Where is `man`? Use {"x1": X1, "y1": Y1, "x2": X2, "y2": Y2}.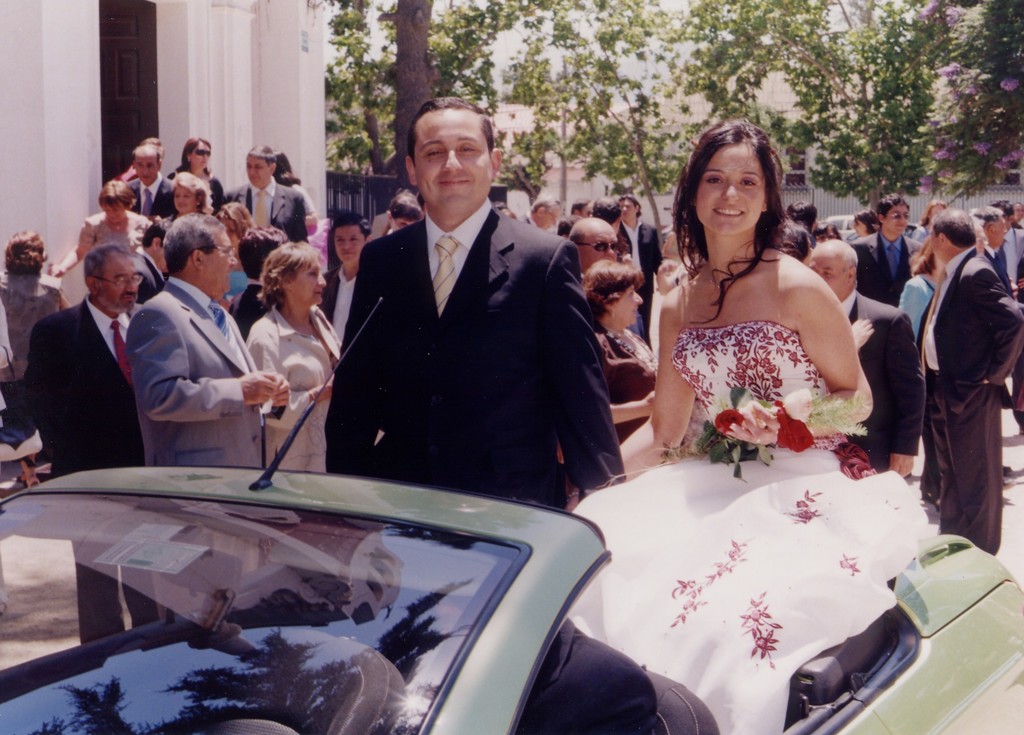
{"x1": 315, "y1": 210, "x2": 385, "y2": 349}.
